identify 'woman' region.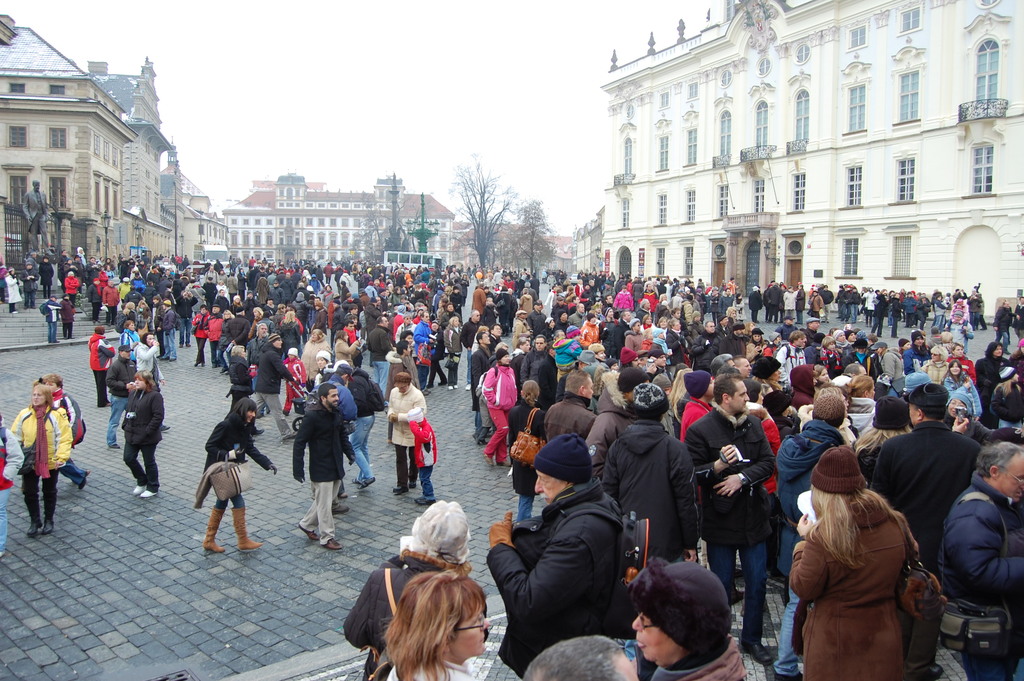
Region: x1=990 y1=357 x2=1023 y2=436.
